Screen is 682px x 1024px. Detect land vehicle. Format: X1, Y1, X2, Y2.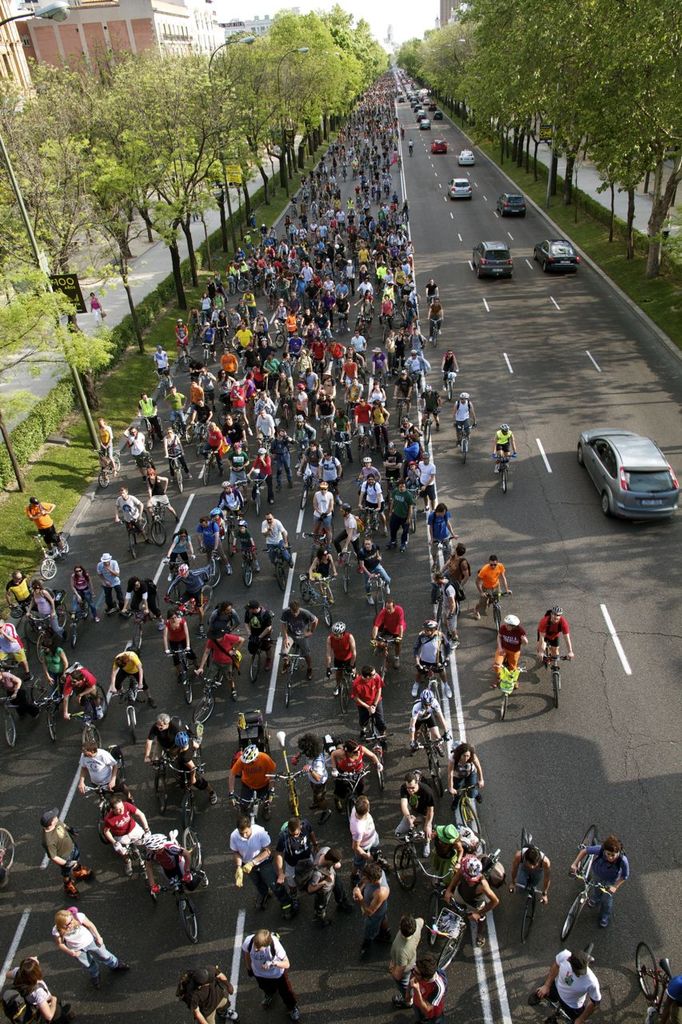
265, 544, 285, 588.
